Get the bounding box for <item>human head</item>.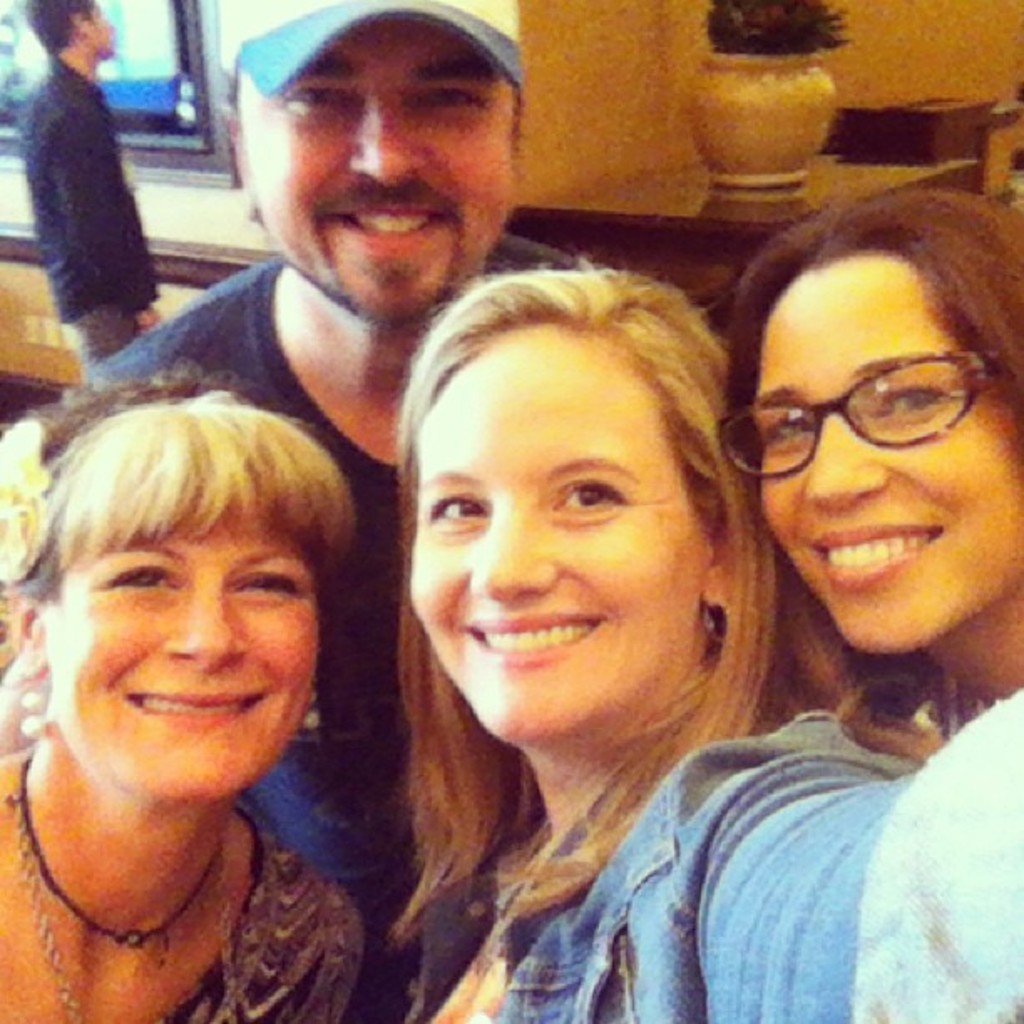
(left=223, top=0, right=535, bottom=328).
